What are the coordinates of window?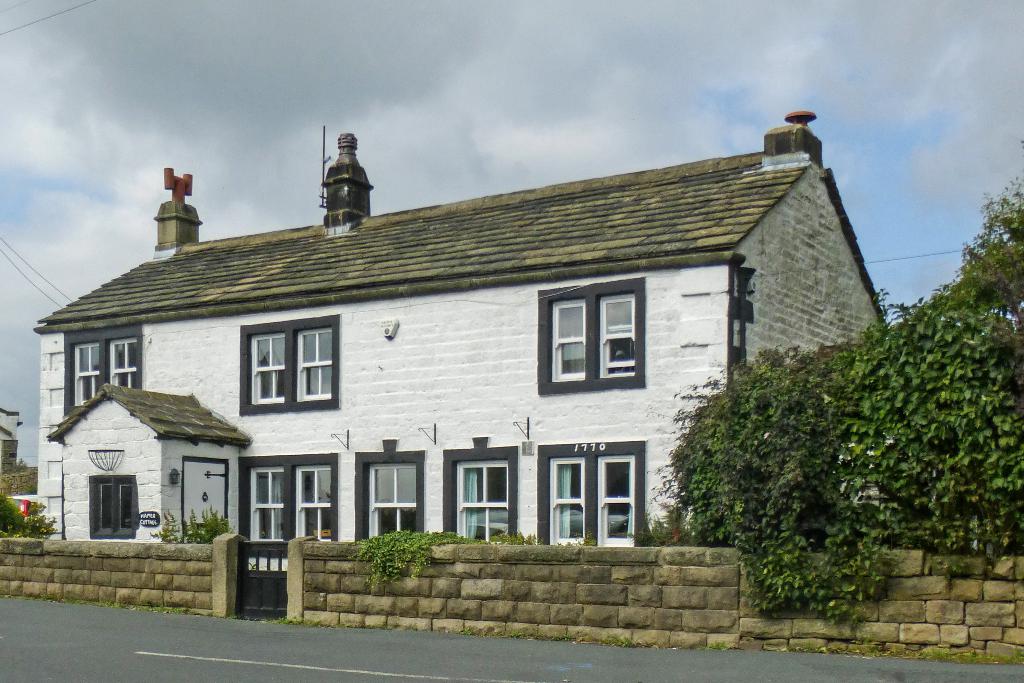
BBox(447, 431, 522, 550).
